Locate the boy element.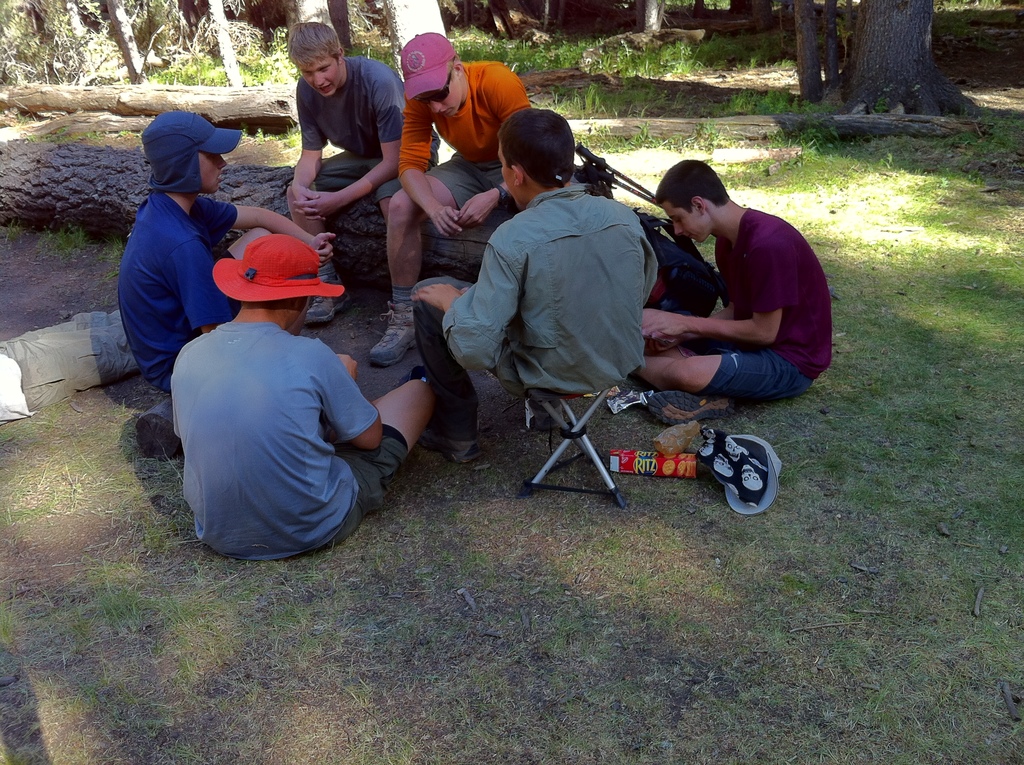
Element bbox: (360,33,560,370).
